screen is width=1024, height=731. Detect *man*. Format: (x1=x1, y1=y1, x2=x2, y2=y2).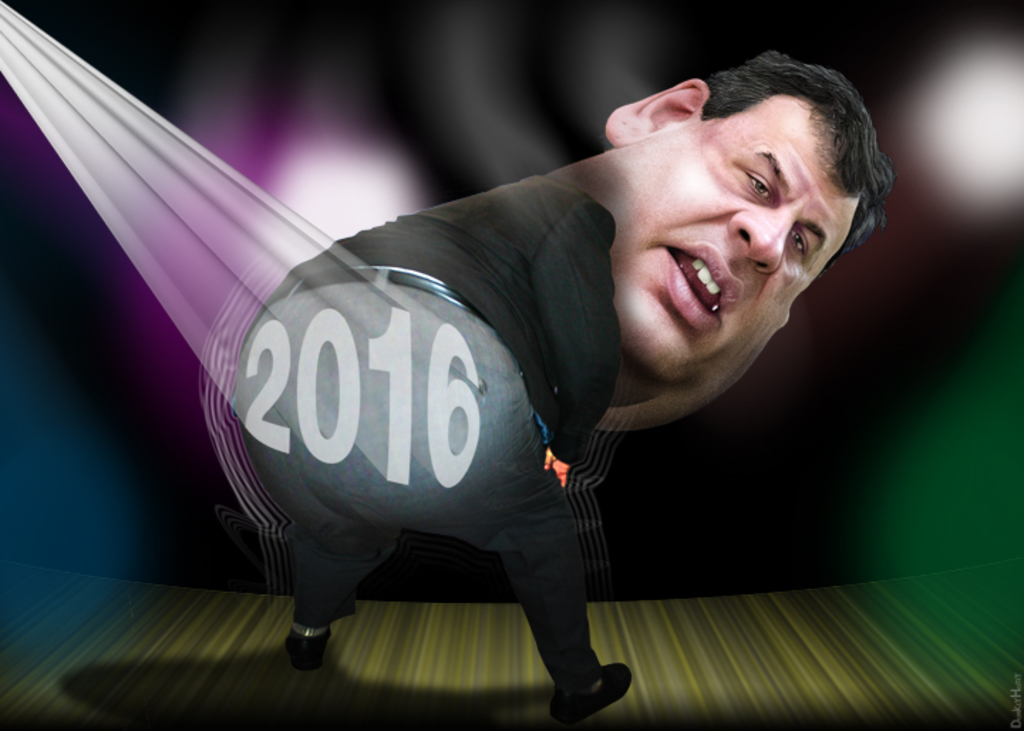
(x1=233, y1=53, x2=893, y2=728).
